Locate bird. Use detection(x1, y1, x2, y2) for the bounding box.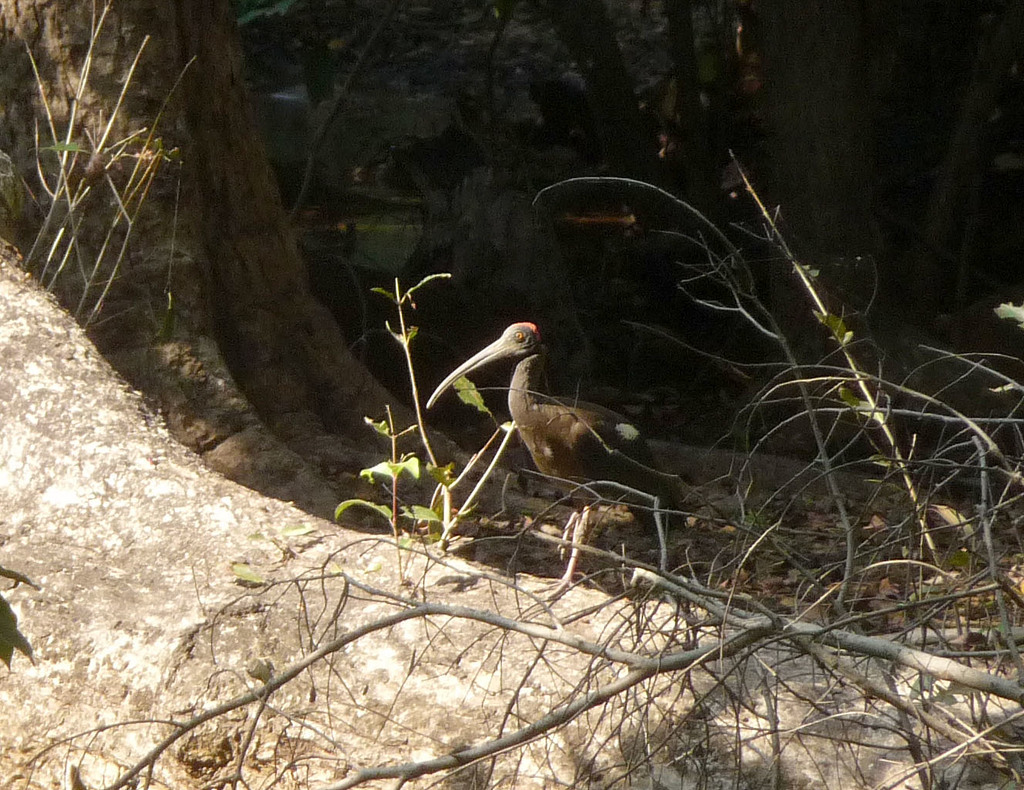
detection(423, 319, 702, 604).
